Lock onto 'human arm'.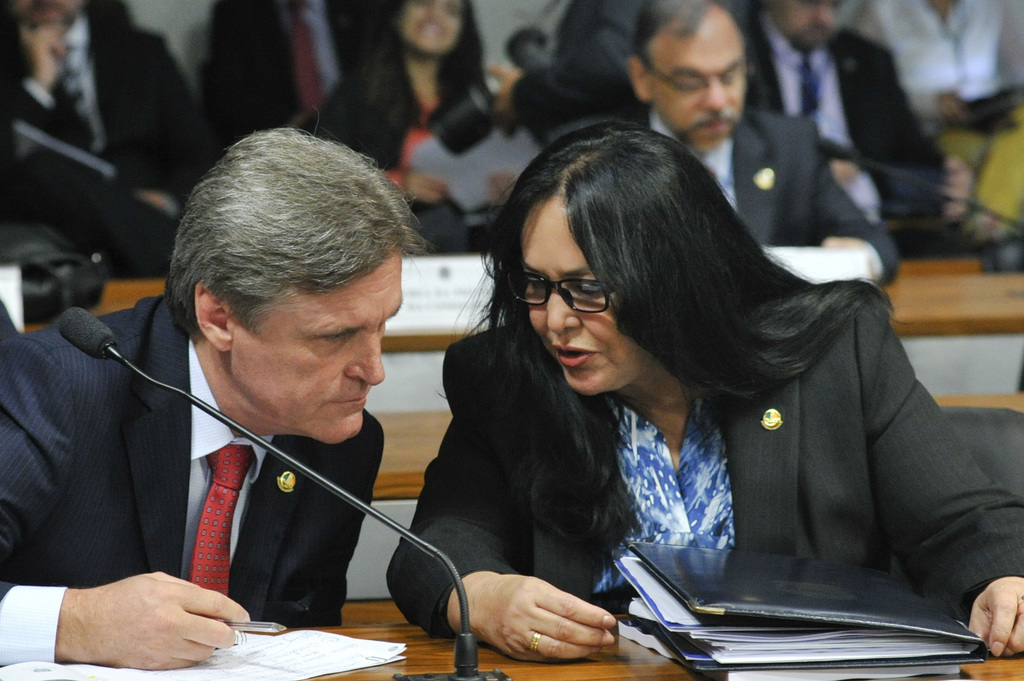
Locked: bbox=(290, 83, 451, 206).
